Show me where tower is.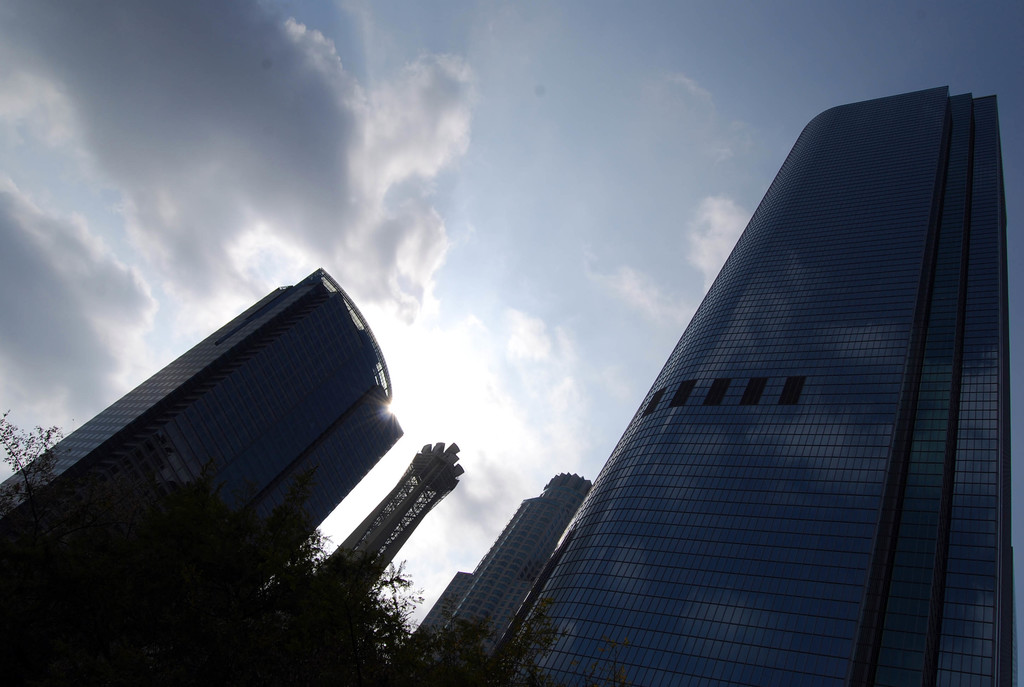
tower is at <bbox>481, 91, 1018, 686</bbox>.
